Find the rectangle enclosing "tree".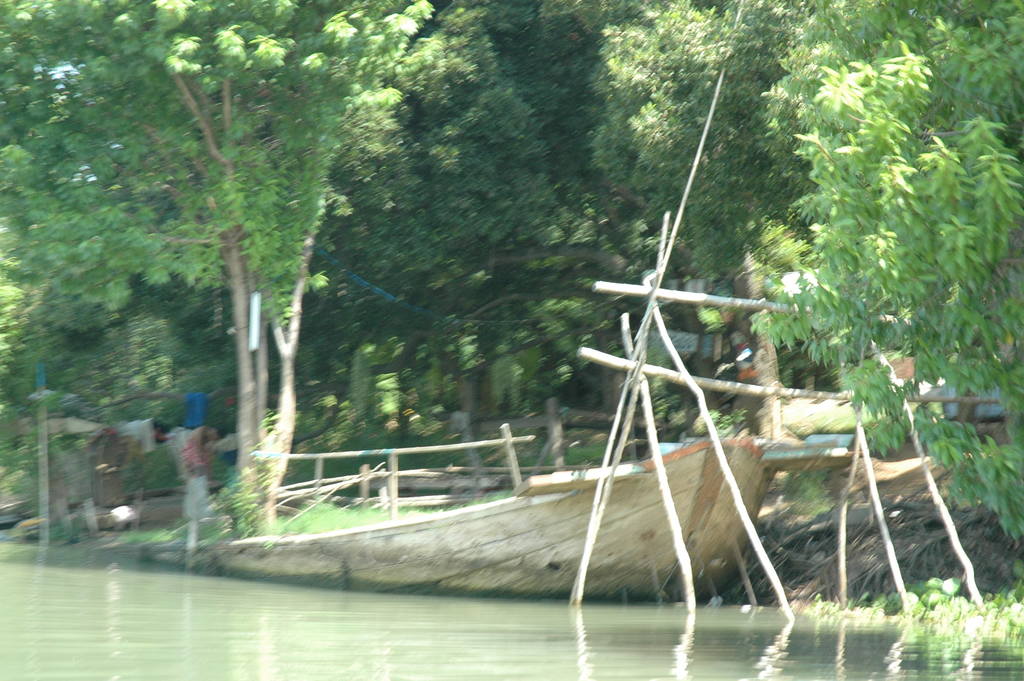
pyautogui.locateOnScreen(726, 40, 1000, 510).
